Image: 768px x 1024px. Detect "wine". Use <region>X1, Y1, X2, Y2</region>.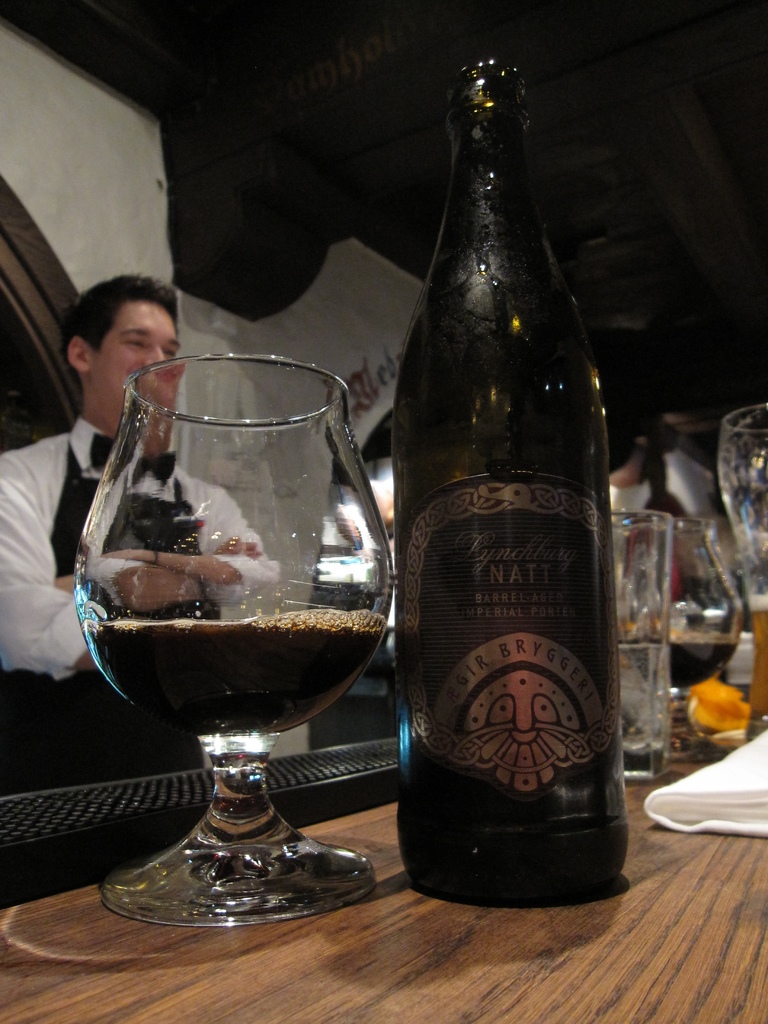
<region>387, 54, 627, 911</region>.
